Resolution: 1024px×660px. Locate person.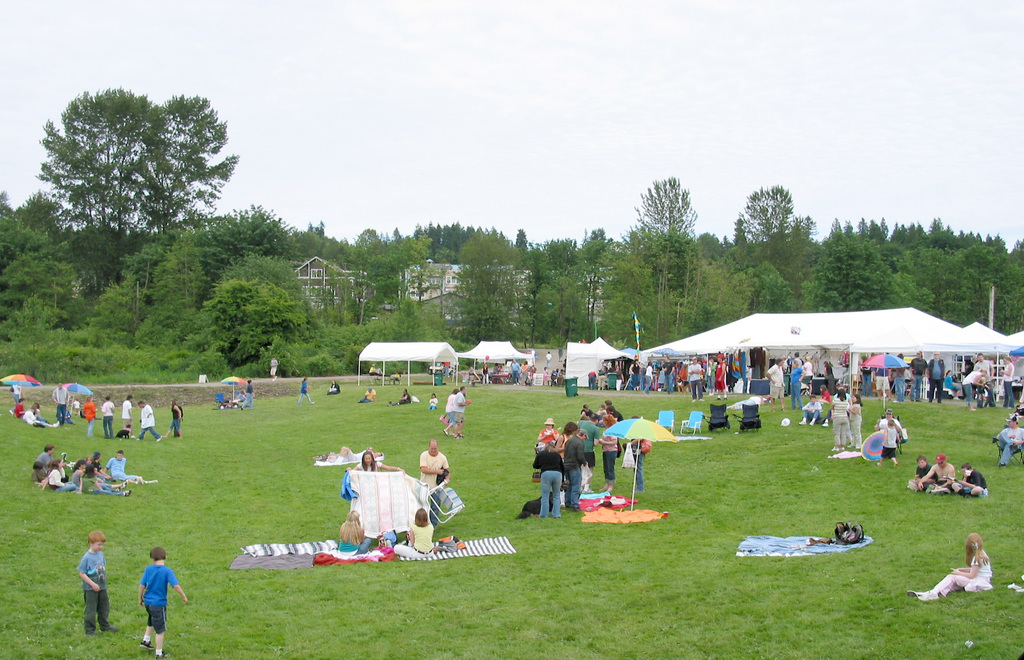
[left=605, top=396, right=614, bottom=407].
